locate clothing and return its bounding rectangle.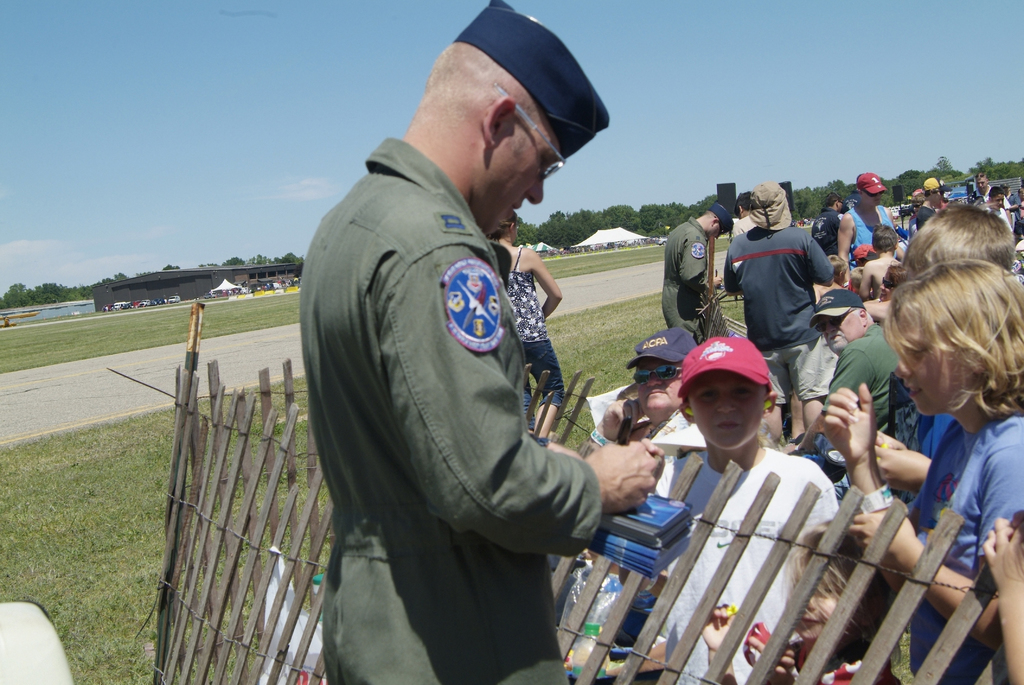
<bbox>852, 207, 897, 249</bbox>.
